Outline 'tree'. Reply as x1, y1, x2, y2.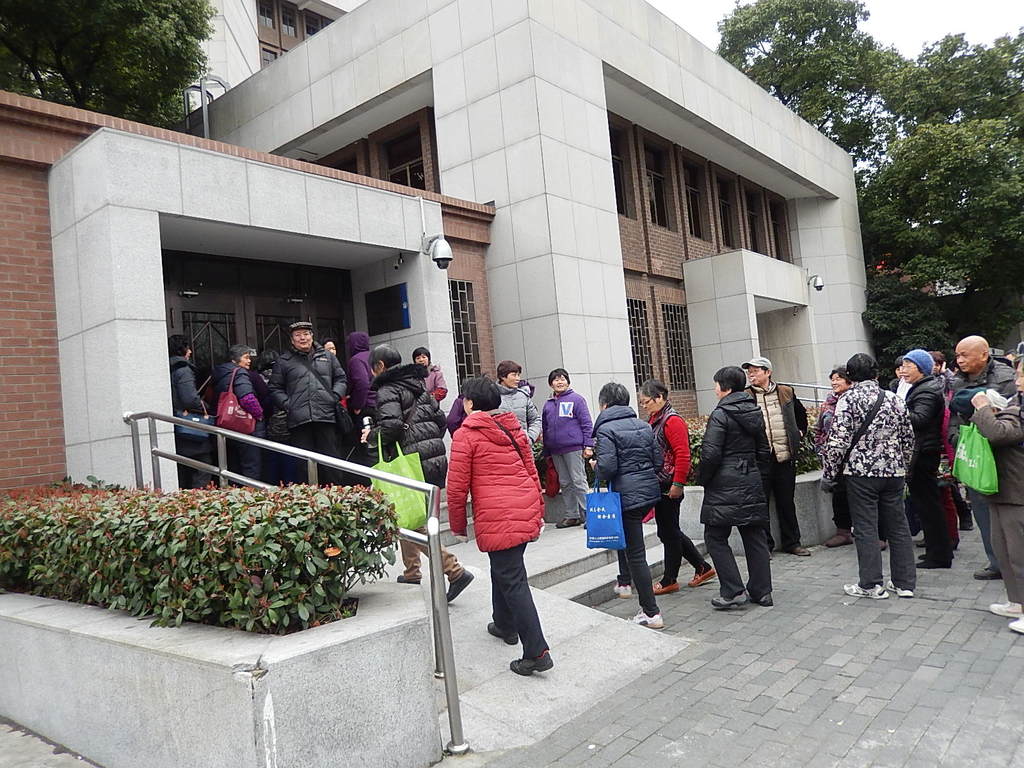
0, 2, 217, 129.
